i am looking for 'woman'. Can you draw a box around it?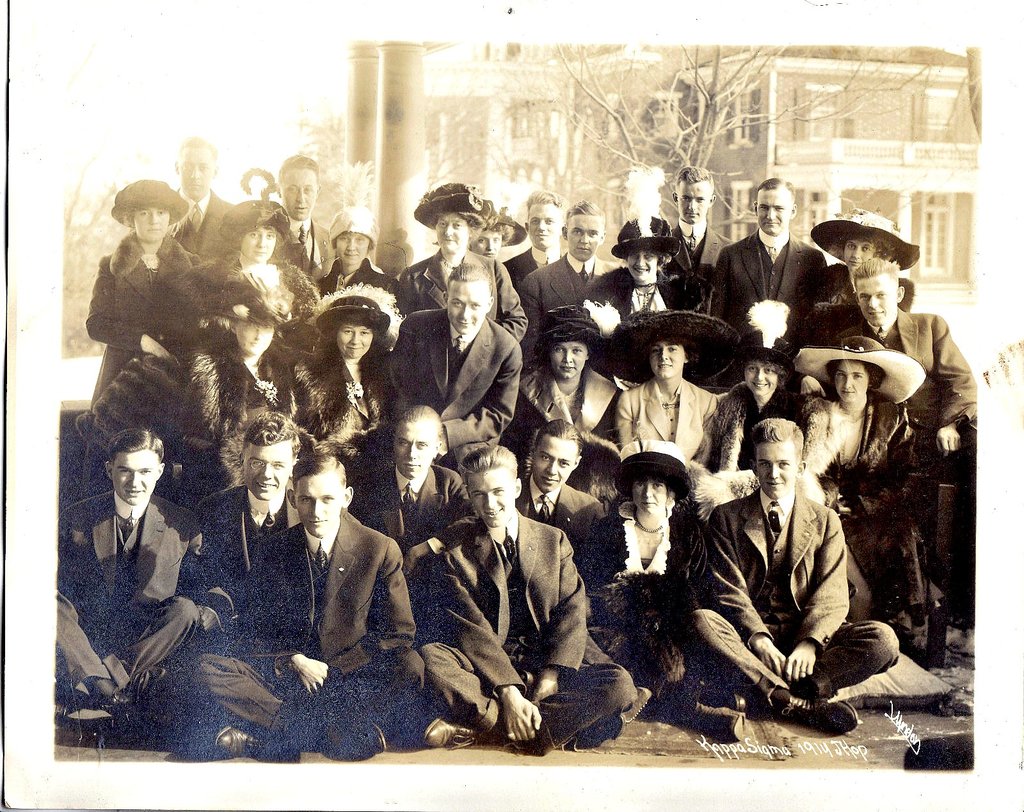
Sure, the bounding box is select_region(689, 360, 826, 522).
